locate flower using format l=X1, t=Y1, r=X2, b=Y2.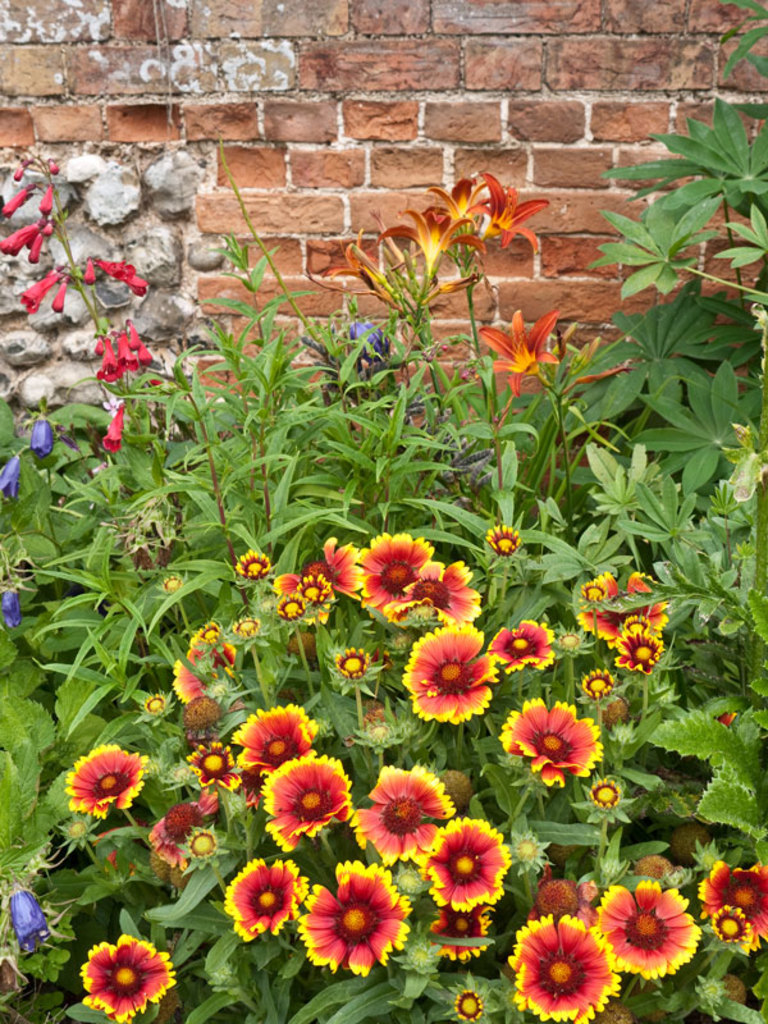
l=18, t=271, r=58, b=311.
